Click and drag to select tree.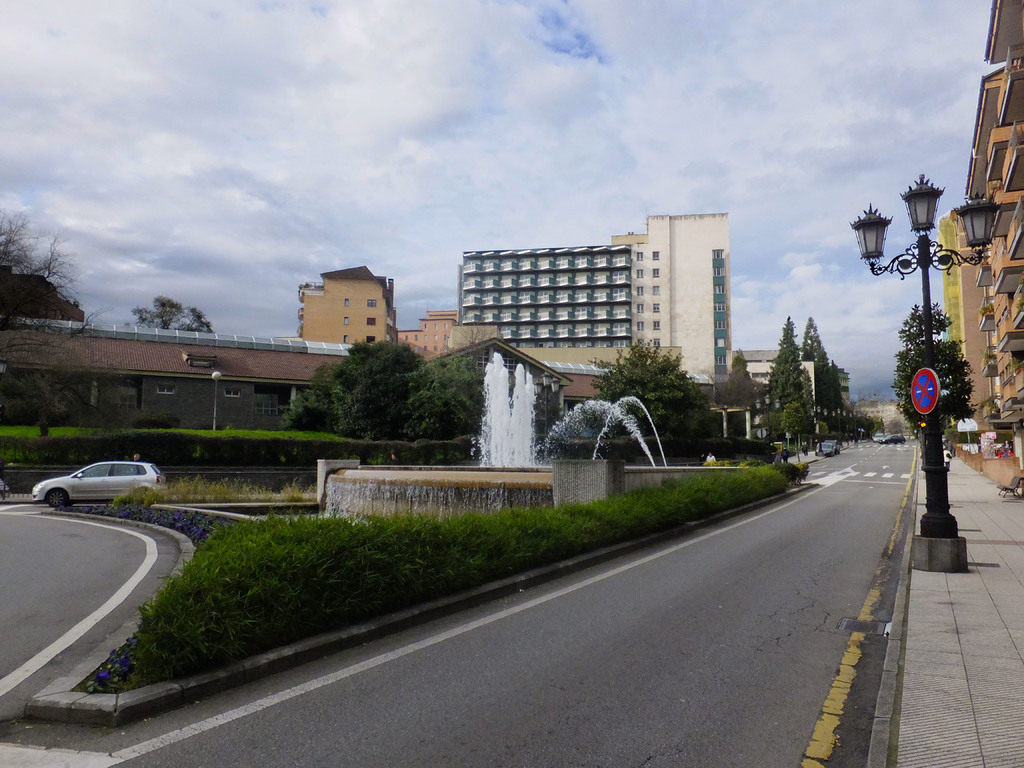
Selection: <bbox>589, 328, 708, 452</bbox>.
